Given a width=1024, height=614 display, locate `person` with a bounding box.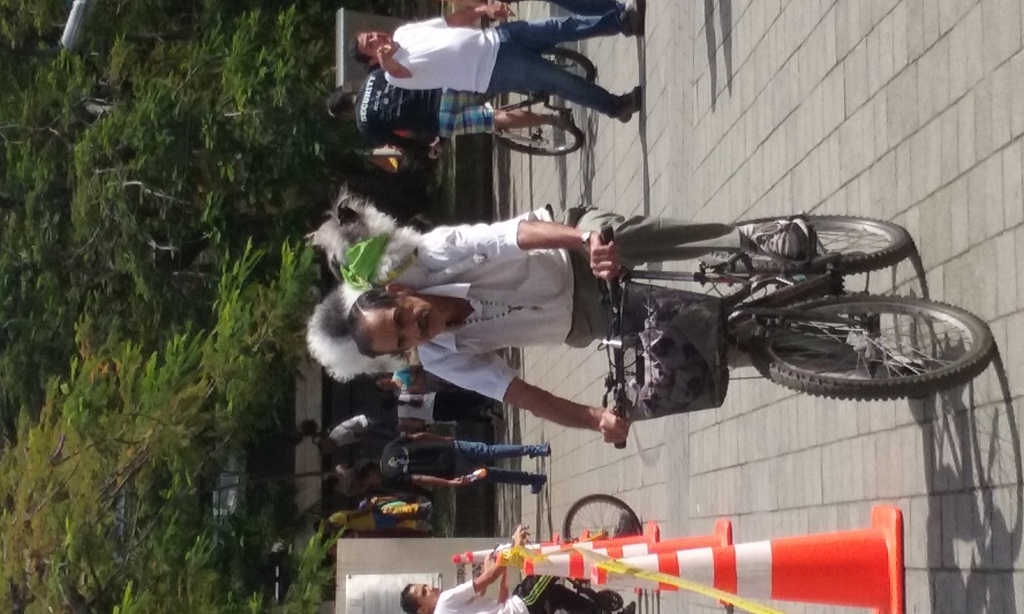
Located: (left=321, top=58, right=585, bottom=140).
